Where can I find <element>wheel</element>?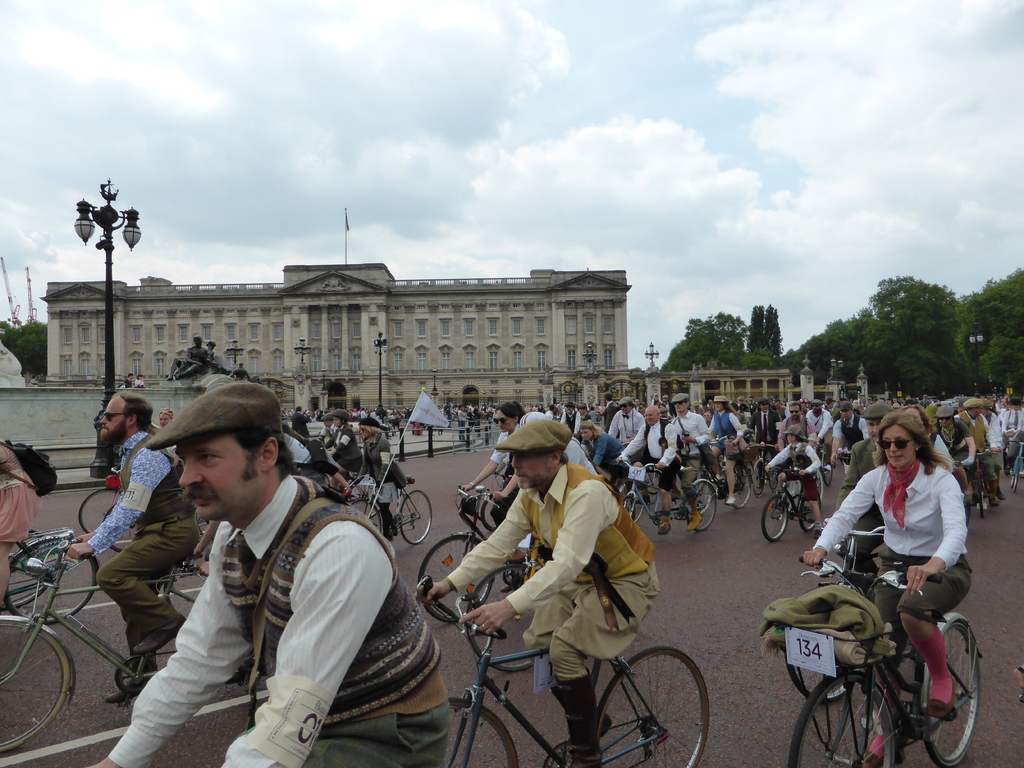
You can find it at 349,499,386,536.
